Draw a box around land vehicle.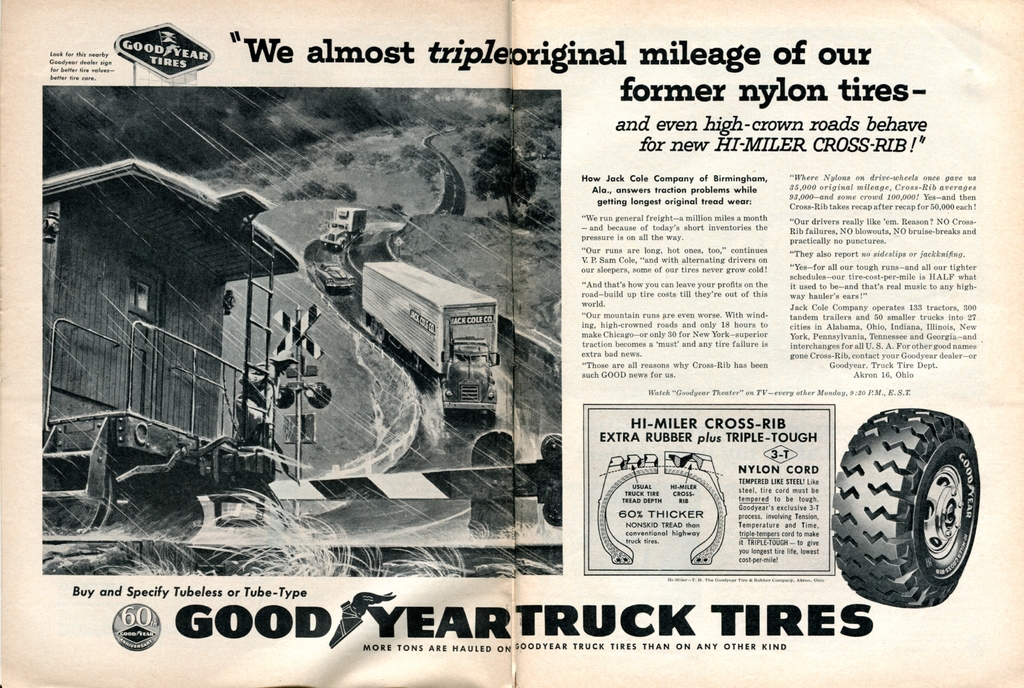
320,202,370,253.
